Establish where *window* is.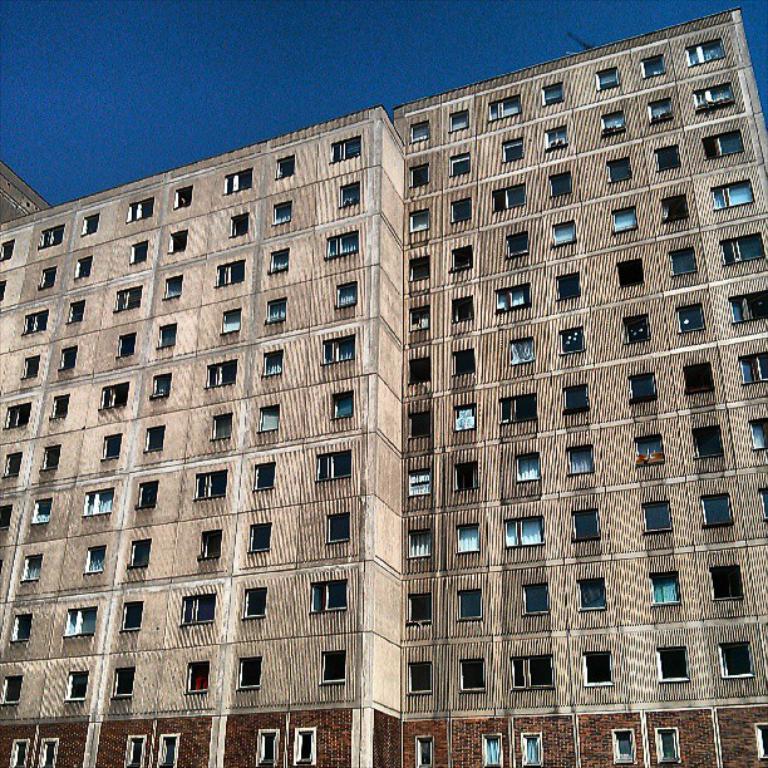
Established at 35, 734, 60, 767.
